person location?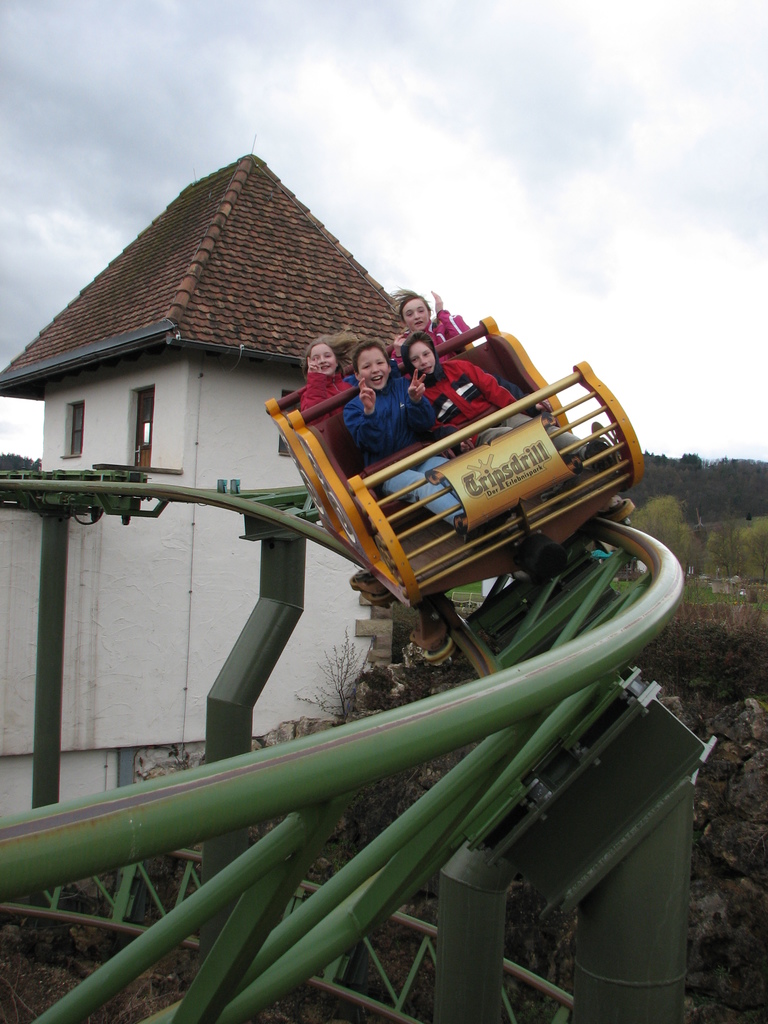
pyautogui.locateOnScreen(340, 335, 476, 541)
